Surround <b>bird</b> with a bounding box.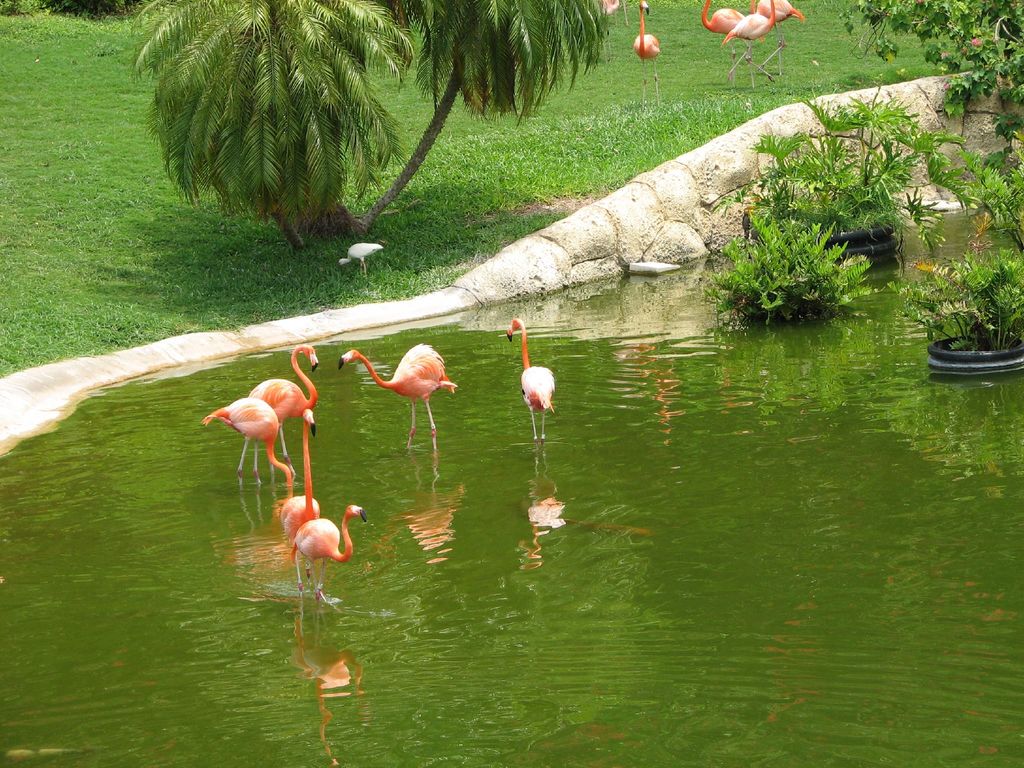
rect(332, 243, 387, 282).
